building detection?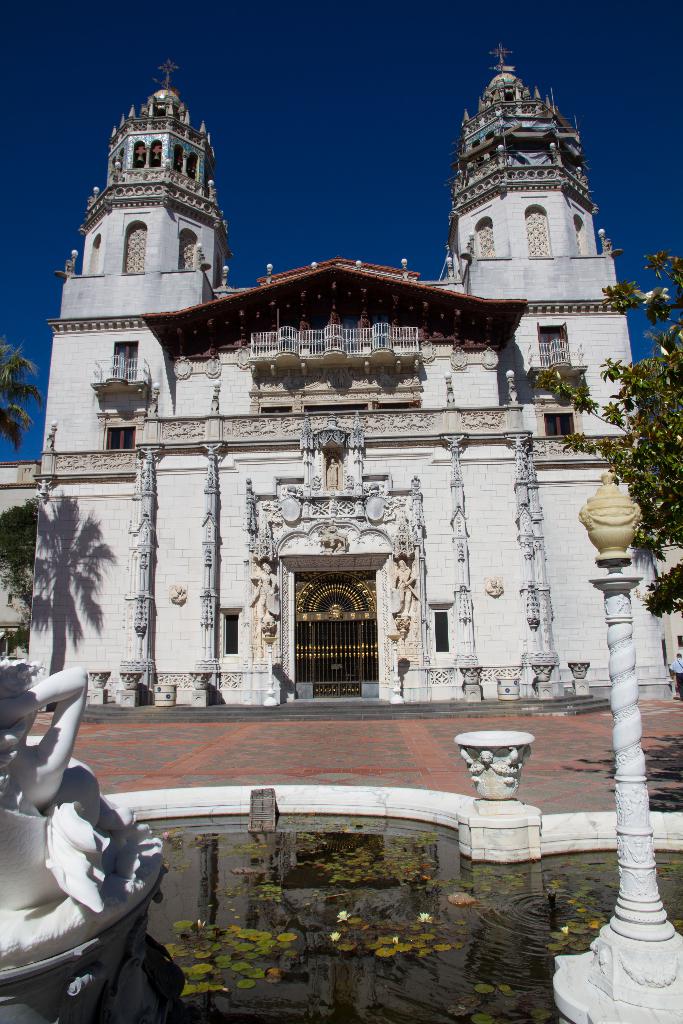
BBox(0, 58, 682, 703)
